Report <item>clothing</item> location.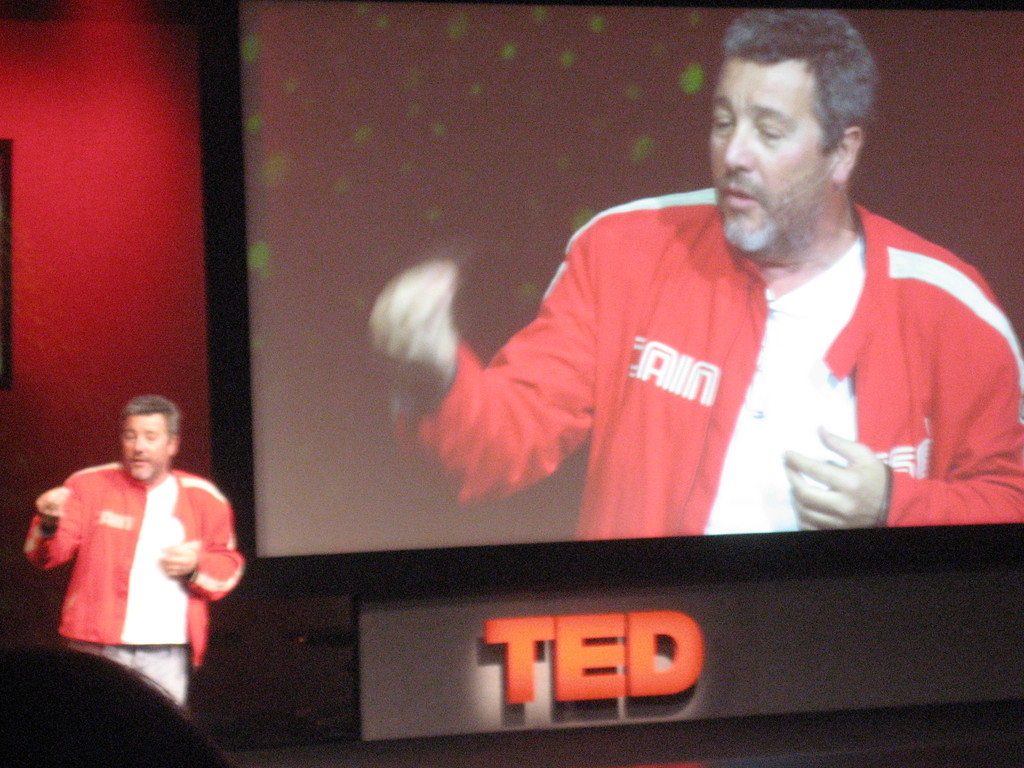
Report: locate(435, 177, 976, 553).
